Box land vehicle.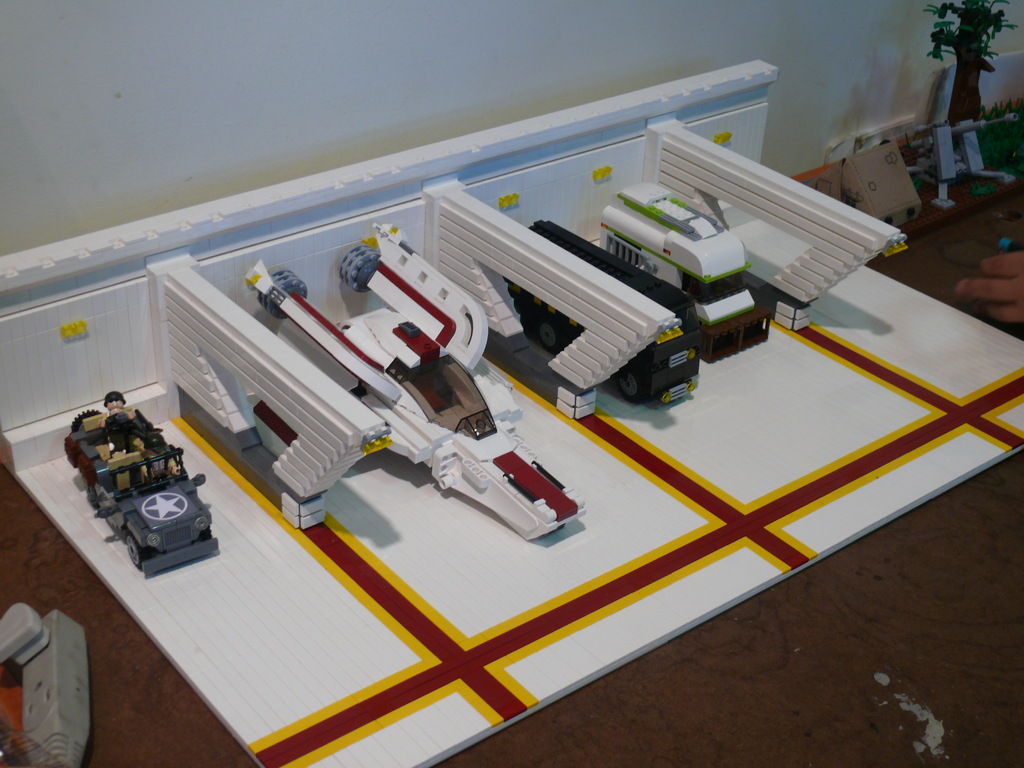
BBox(499, 217, 700, 407).
